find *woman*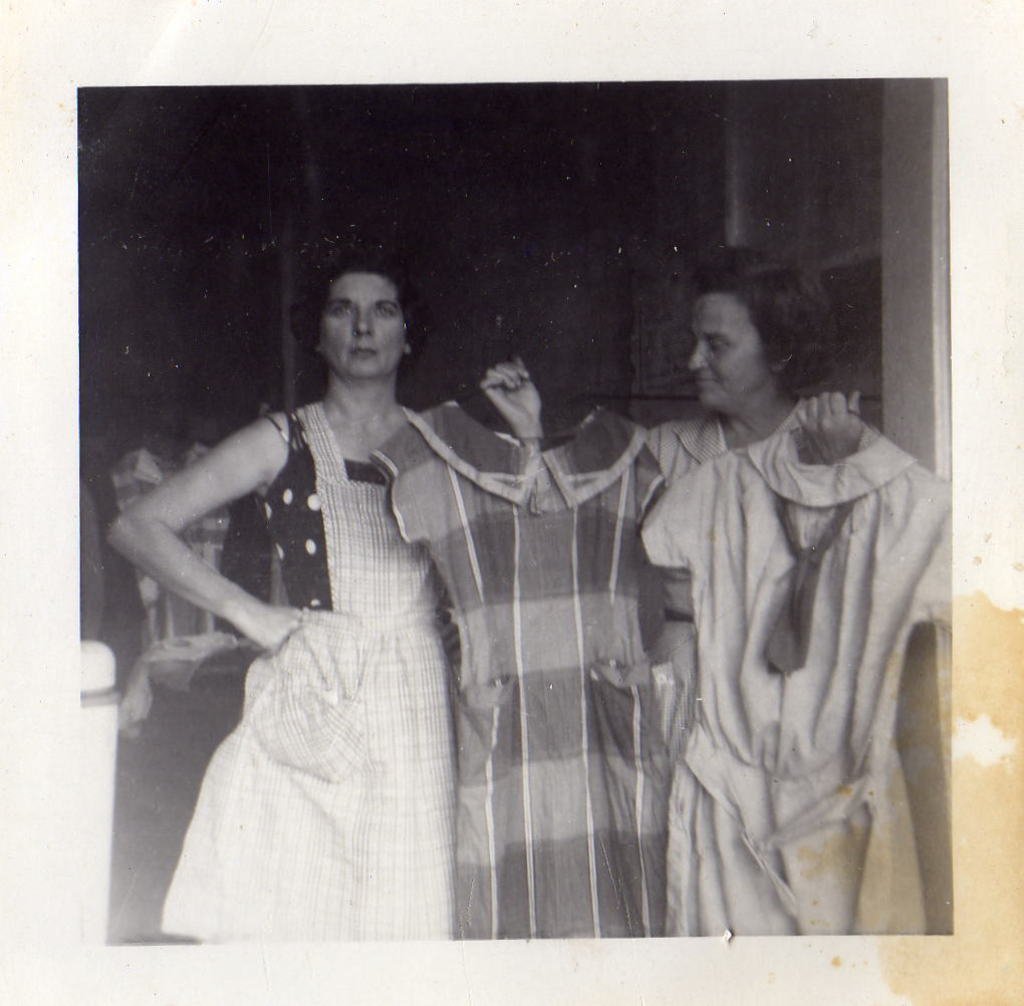
(477, 248, 869, 765)
